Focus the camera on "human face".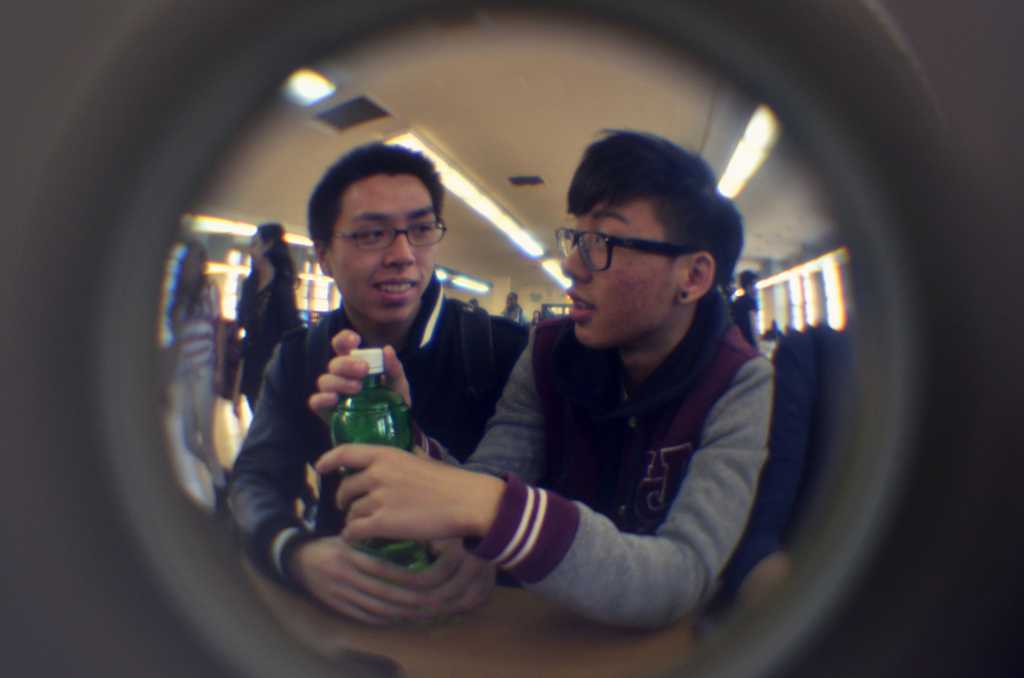
Focus region: detection(324, 175, 431, 326).
